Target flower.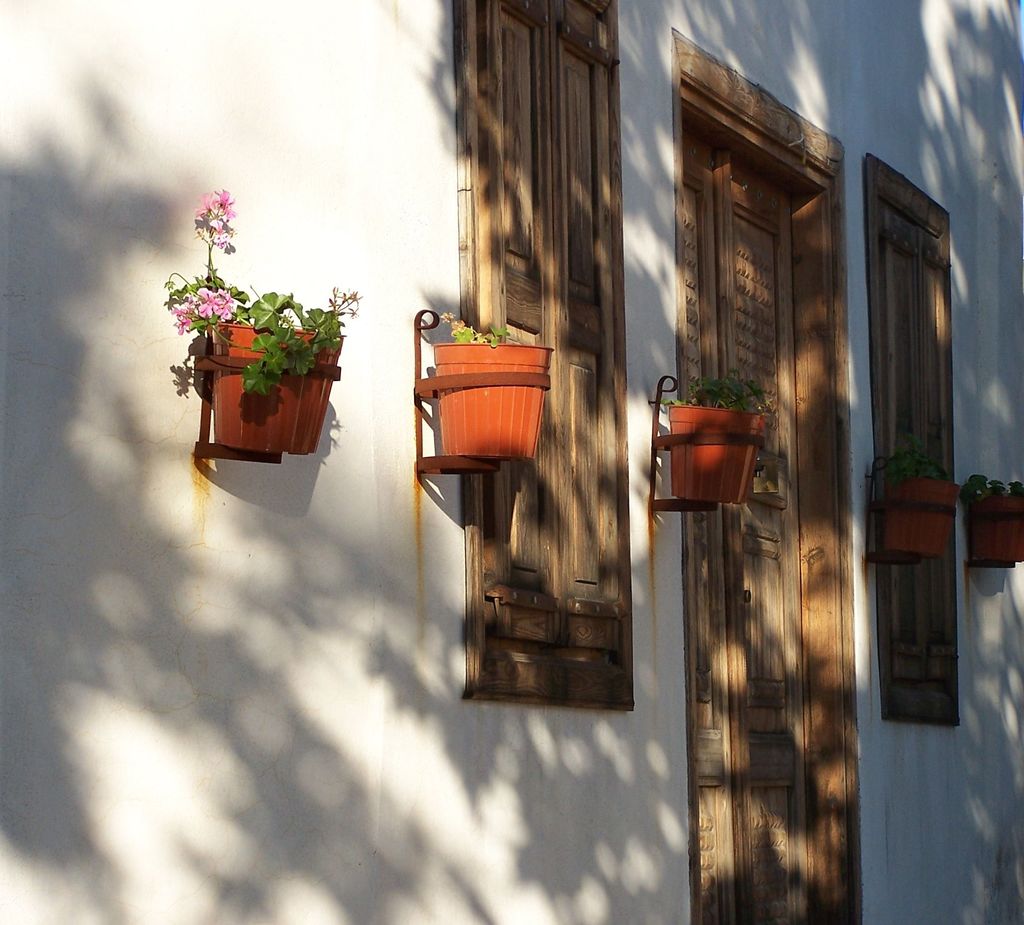
Target region: {"x1": 193, "y1": 188, "x2": 229, "y2": 216}.
